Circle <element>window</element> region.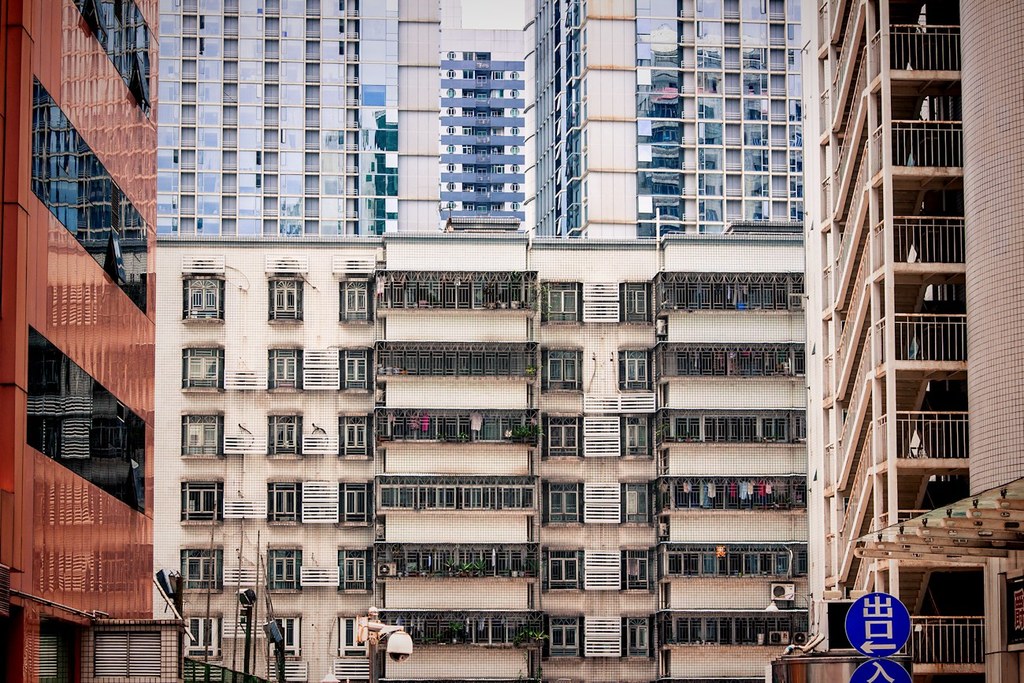
Region: (337, 415, 376, 458).
